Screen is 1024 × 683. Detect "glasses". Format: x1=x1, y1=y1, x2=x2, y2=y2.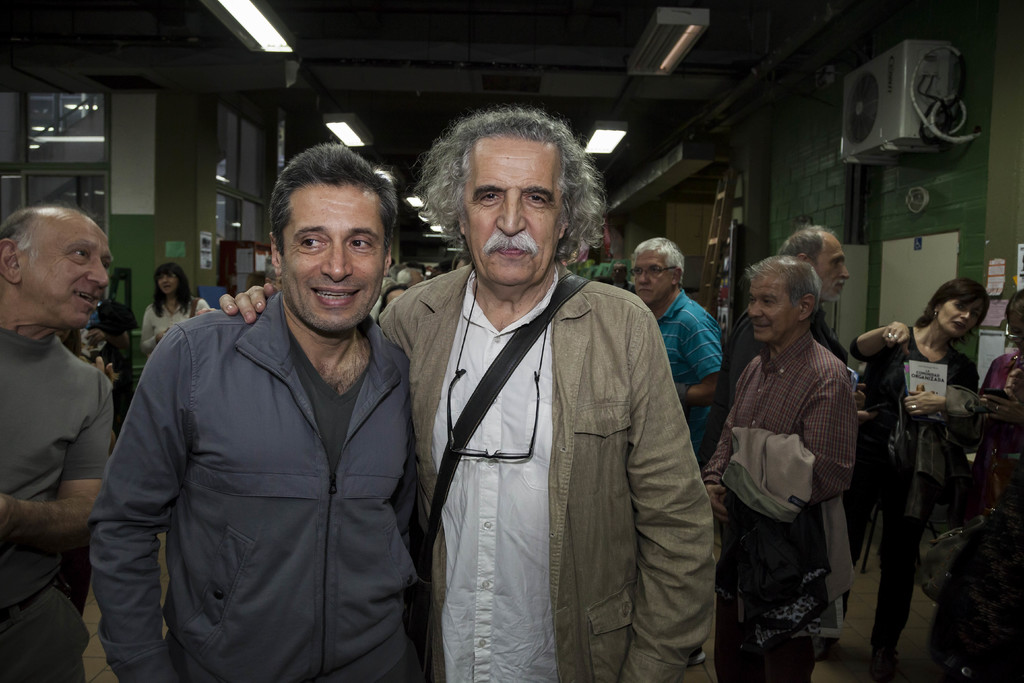
x1=624, y1=261, x2=683, y2=285.
